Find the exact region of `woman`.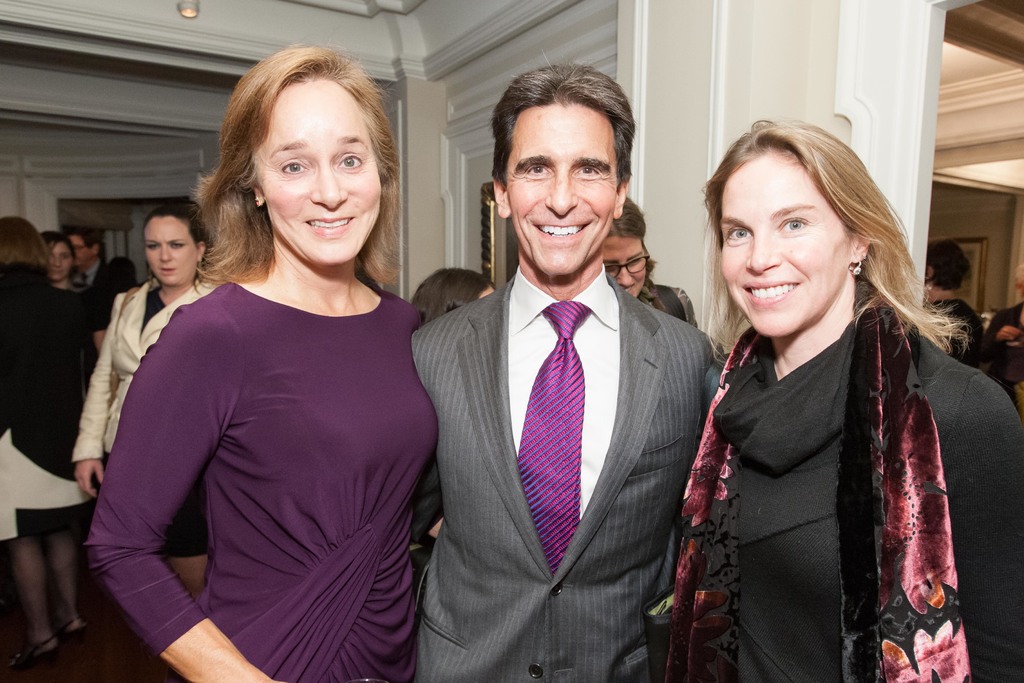
Exact region: [left=73, top=197, right=216, bottom=601].
